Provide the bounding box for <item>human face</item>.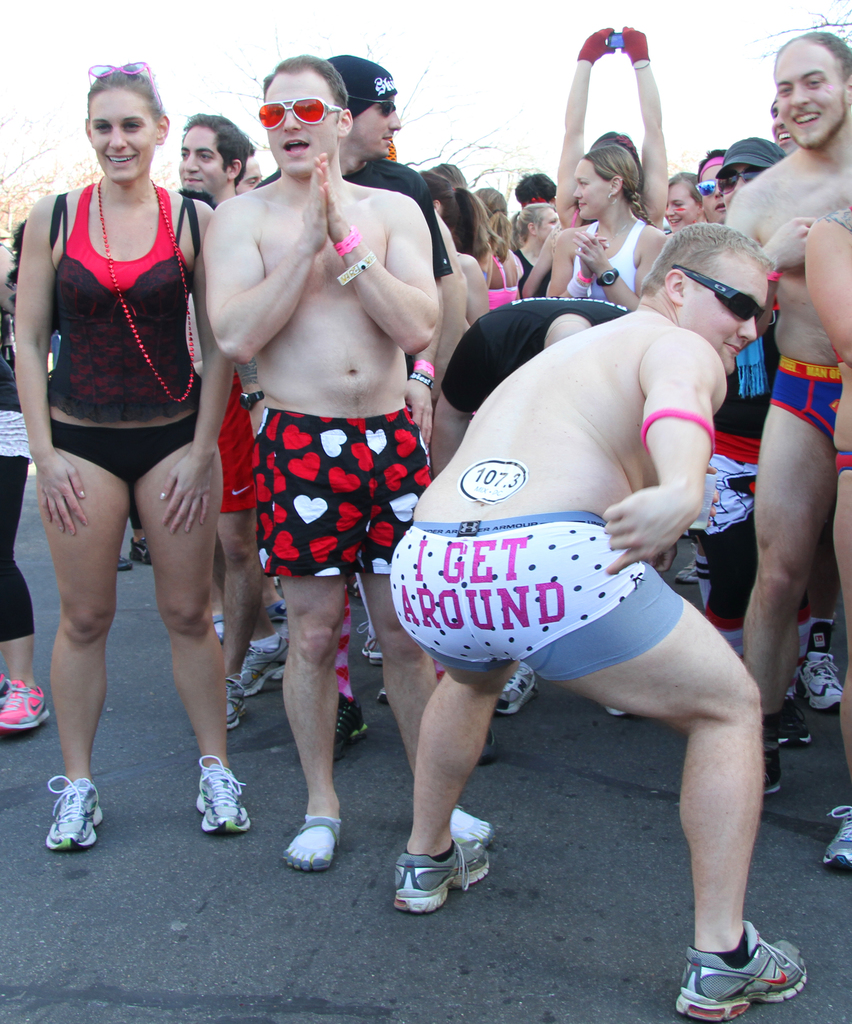
(left=537, top=211, right=559, bottom=239).
